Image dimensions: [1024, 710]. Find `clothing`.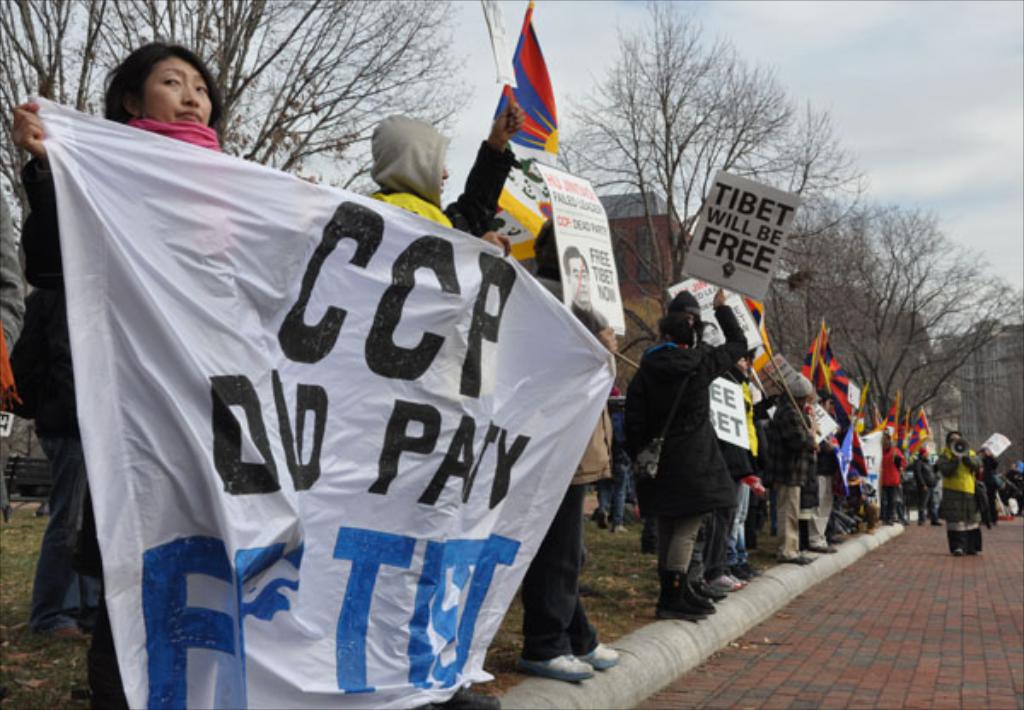
<box>631,282,770,608</box>.
